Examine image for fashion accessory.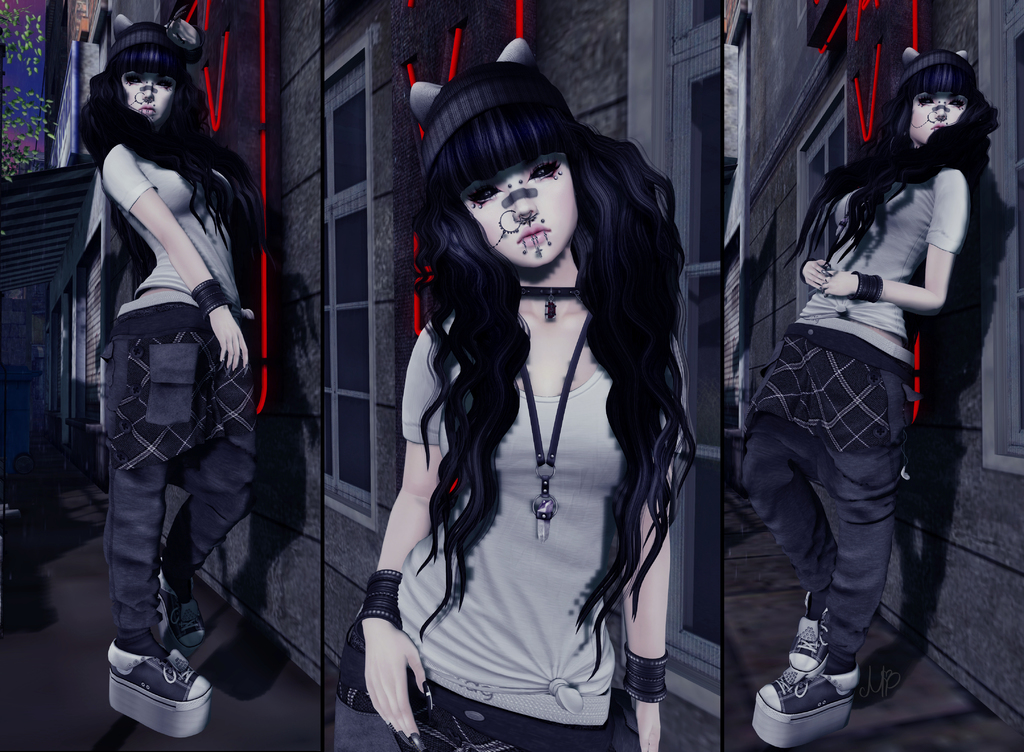
Examination result: 749/669/856/749.
